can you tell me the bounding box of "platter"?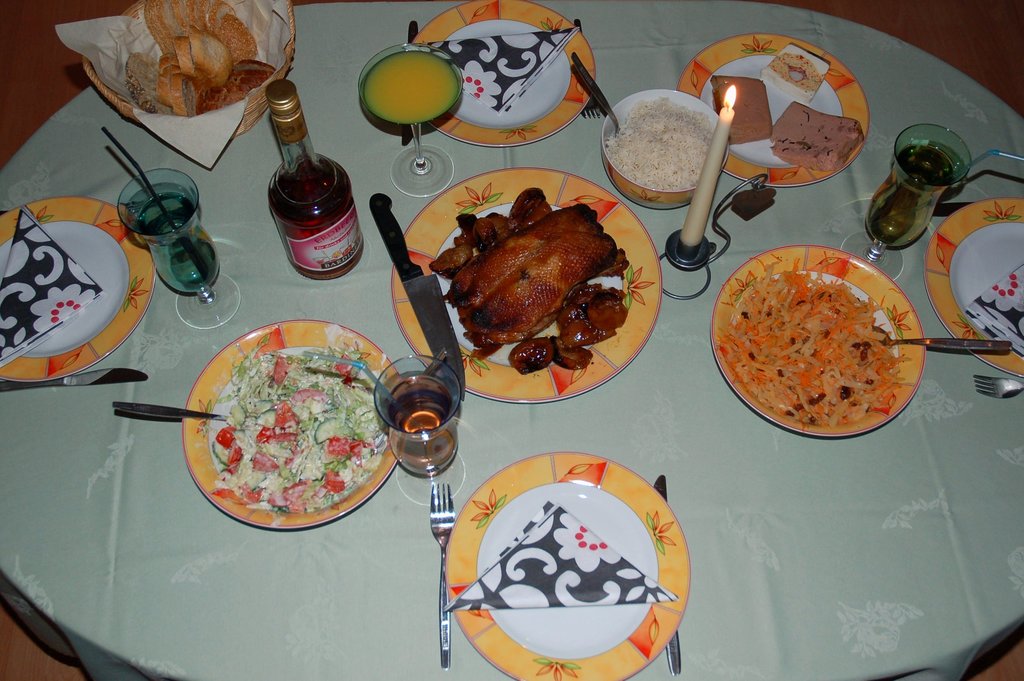
<box>445,451,689,680</box>.
